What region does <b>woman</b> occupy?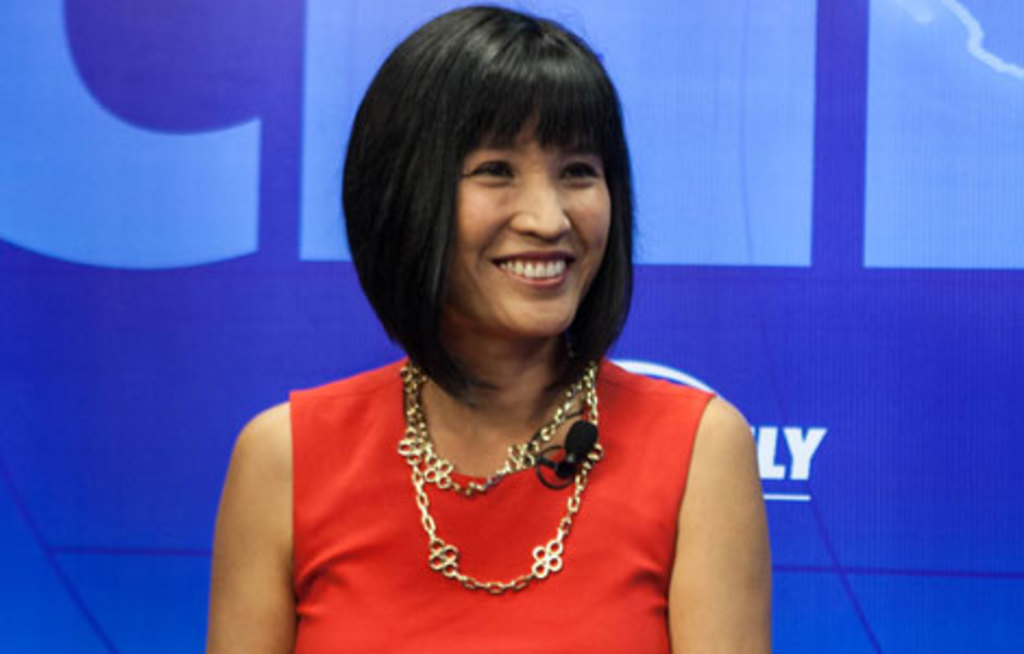
[left=192, top=0, right=728, bottom=645].
